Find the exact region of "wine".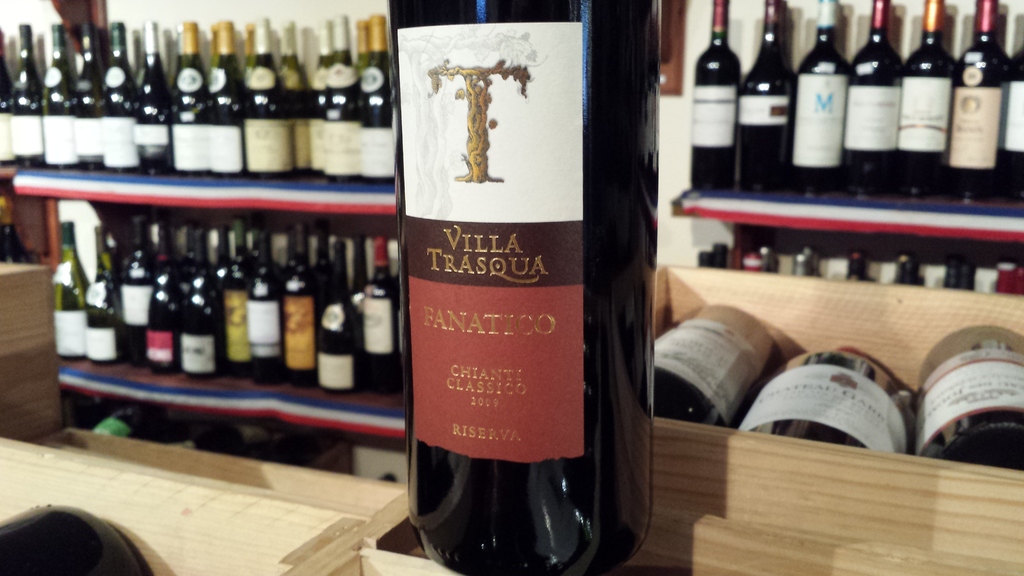
Exact region: x1=0 y1=197 x2=35 y2=263.
